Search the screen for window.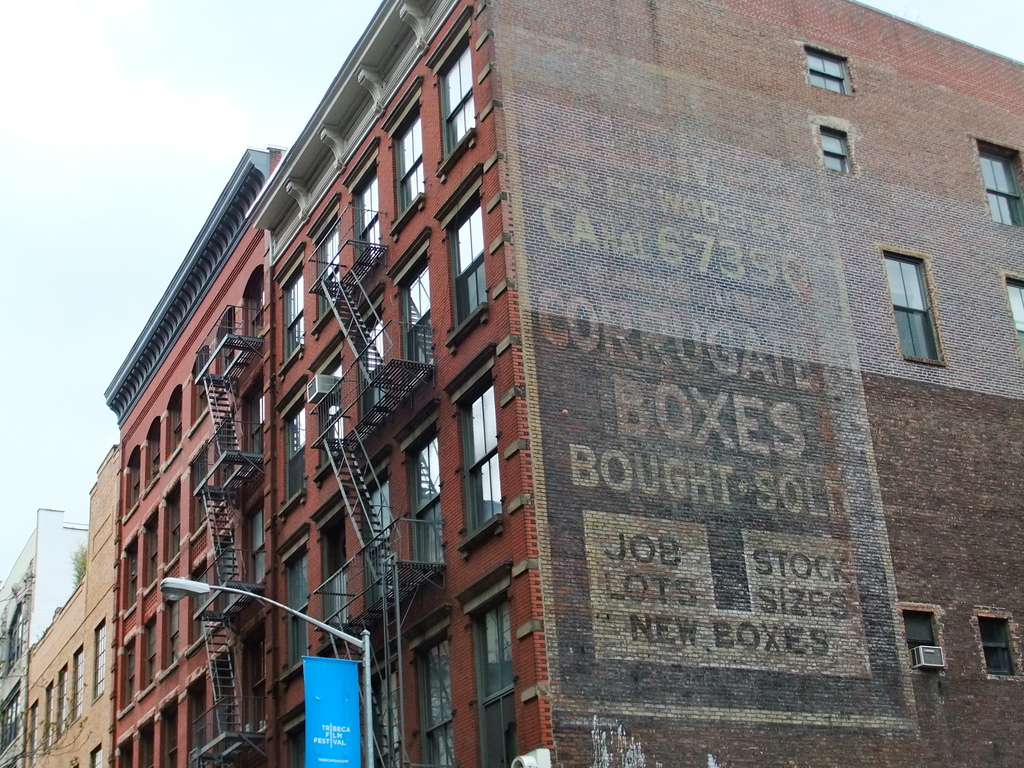
Found at <bbox>309, 495, 353, 646</bbox>.
